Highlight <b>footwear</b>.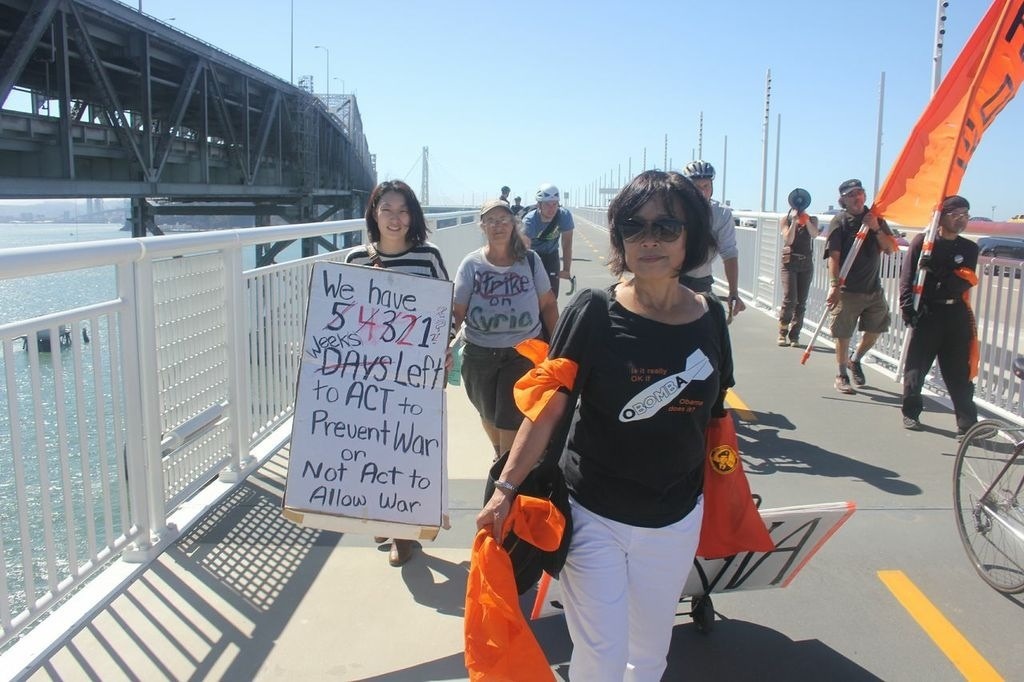
Highlighted region: 775/319/785/344.
